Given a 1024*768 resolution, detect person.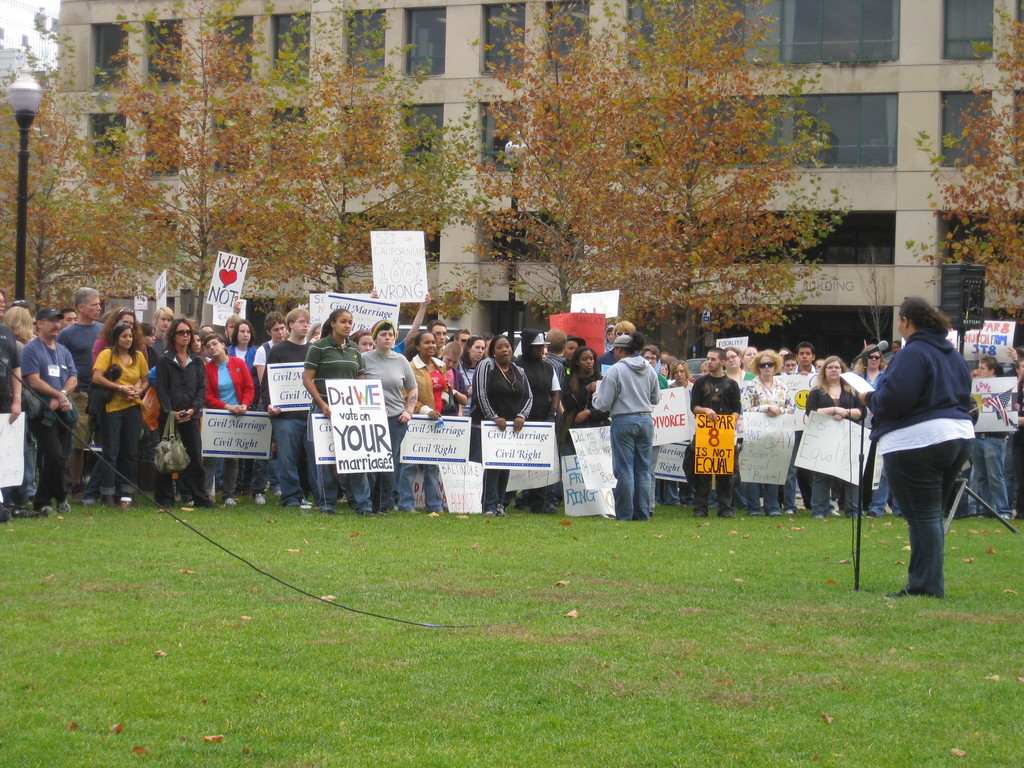
(left=782, top=354, right=797, bottom=375).
